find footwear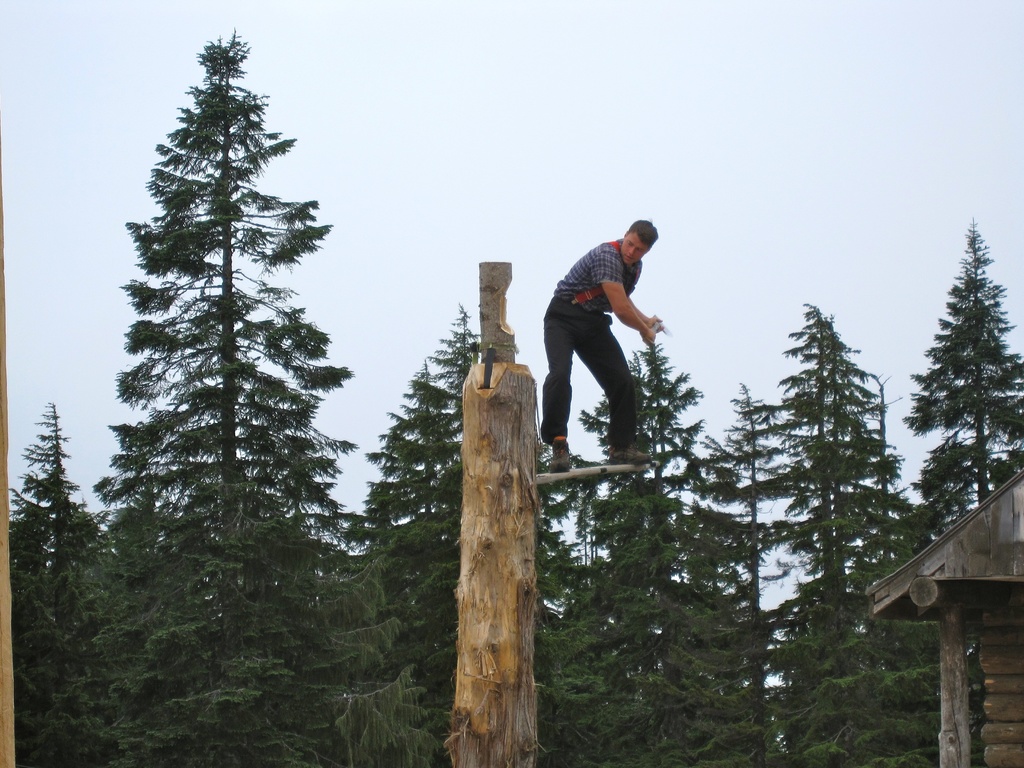
(x1=608, y1=446, x2=657, y2=462)
